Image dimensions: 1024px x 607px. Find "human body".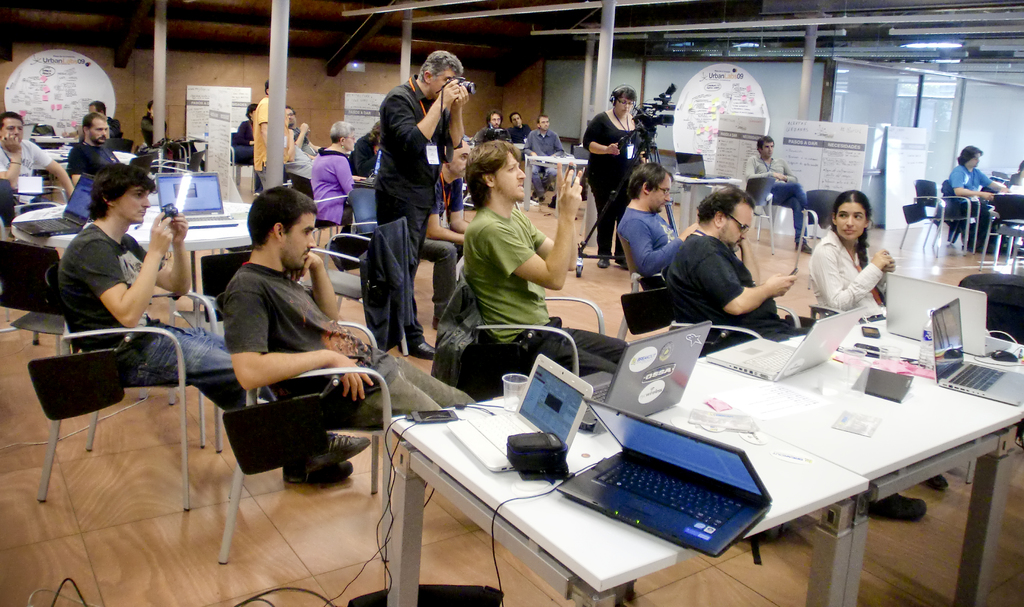
(x1=949, y1=147, x2=1011, y2=250).
